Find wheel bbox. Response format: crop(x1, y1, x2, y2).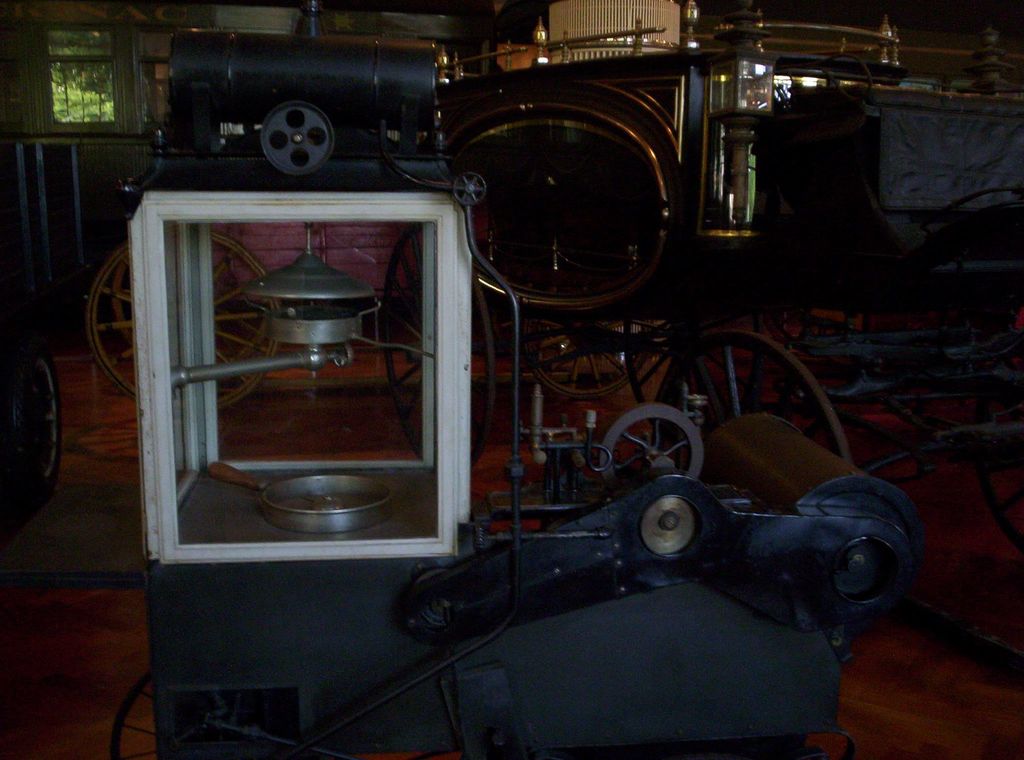
crop(527, 317, 648, 401).
